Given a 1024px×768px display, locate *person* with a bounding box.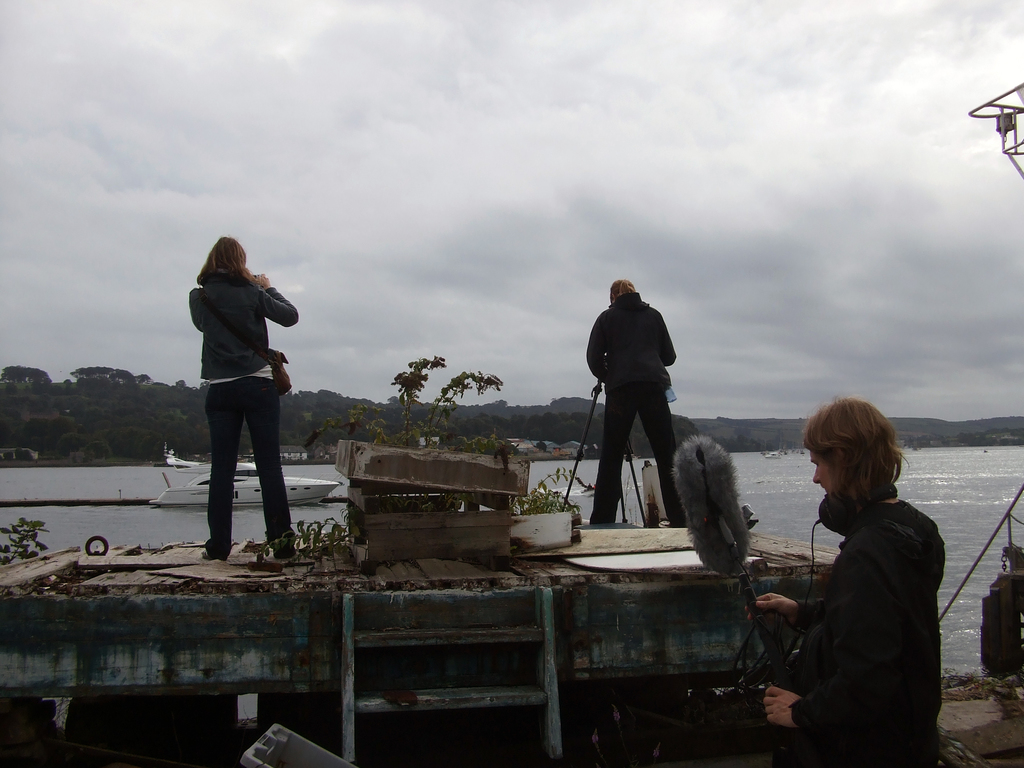
Located: <bbox>187, 236, 300, 558</bbox>.
